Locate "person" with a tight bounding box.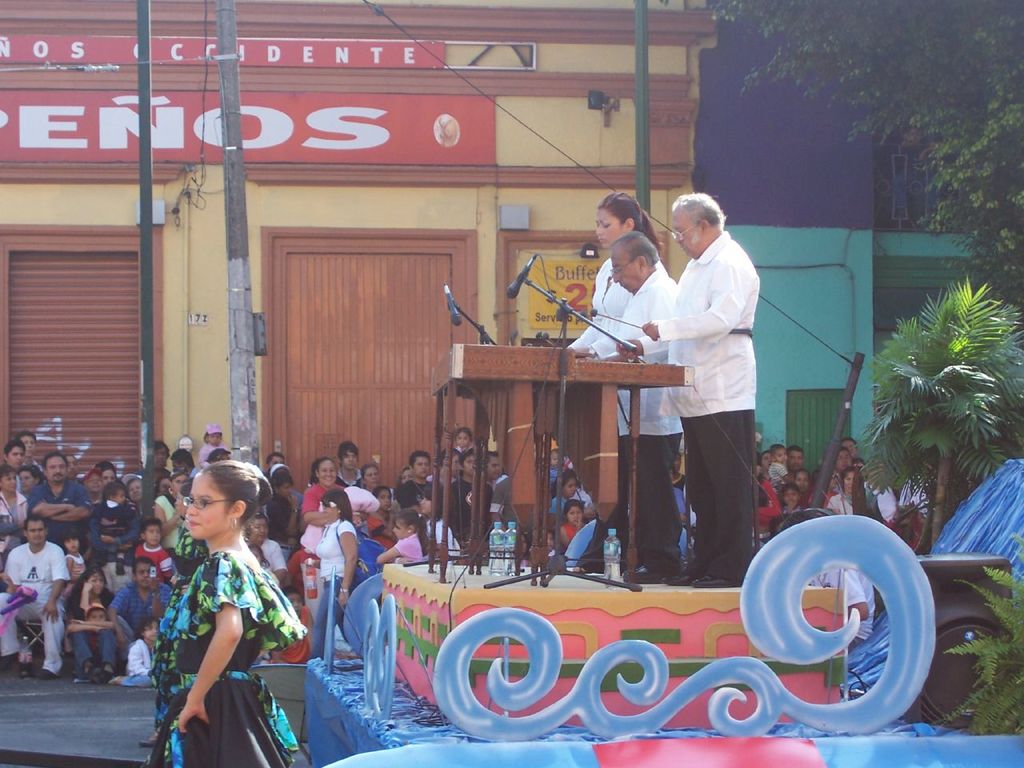
634, 172, 769, 590.
